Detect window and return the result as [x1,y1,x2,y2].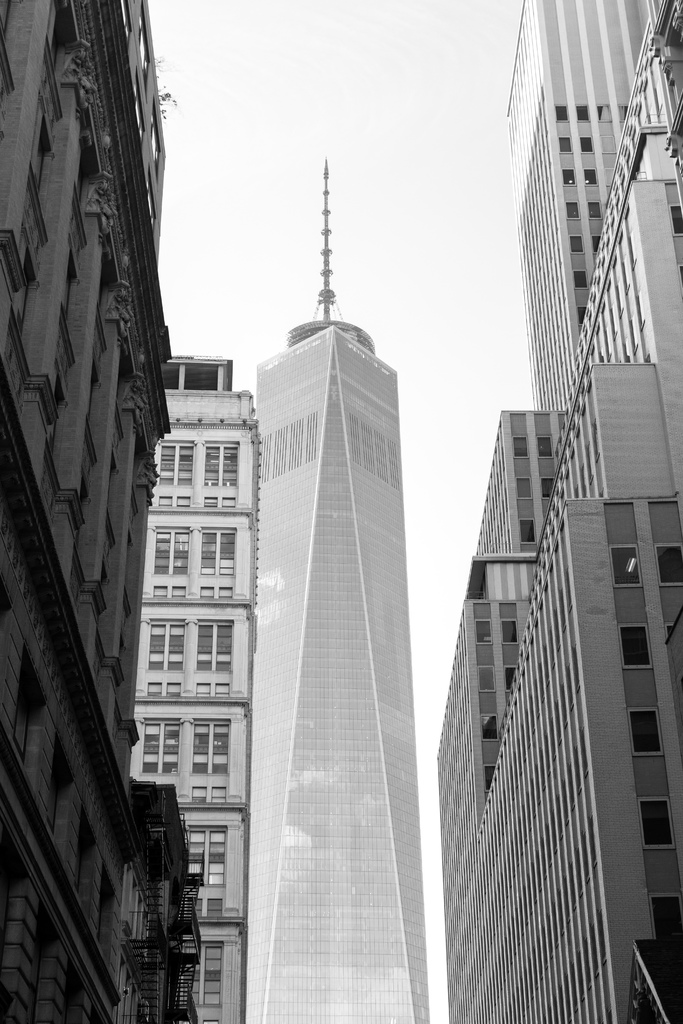
[144,721,183,777].
